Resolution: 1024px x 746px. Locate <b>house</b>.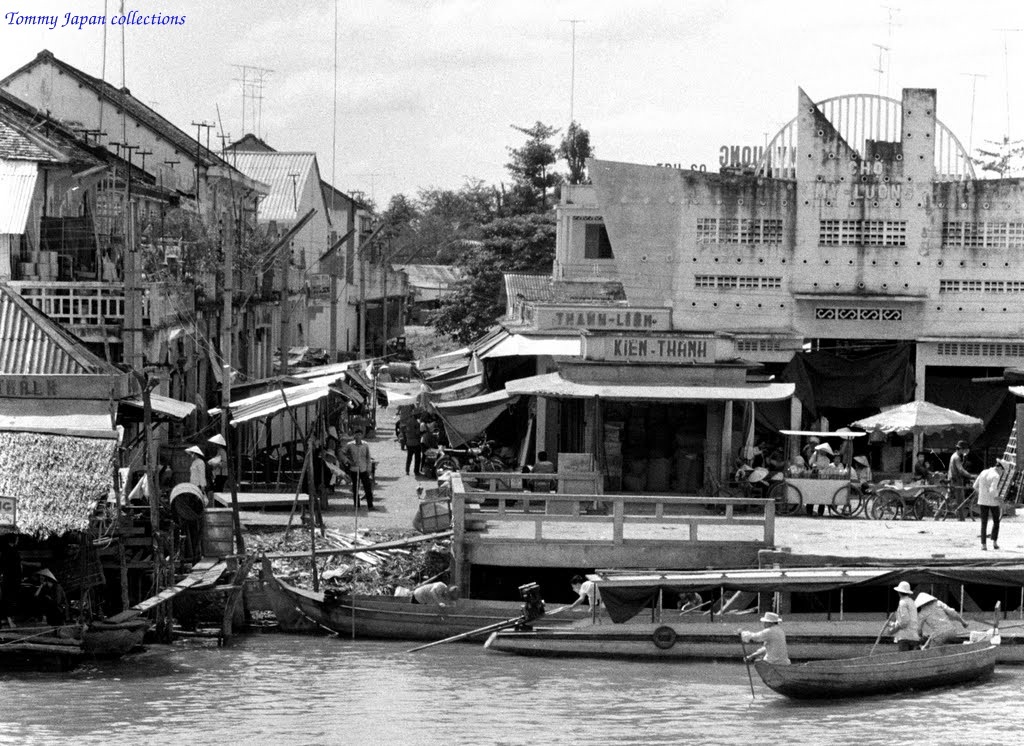
Rect(7, 91, 151, 380).
